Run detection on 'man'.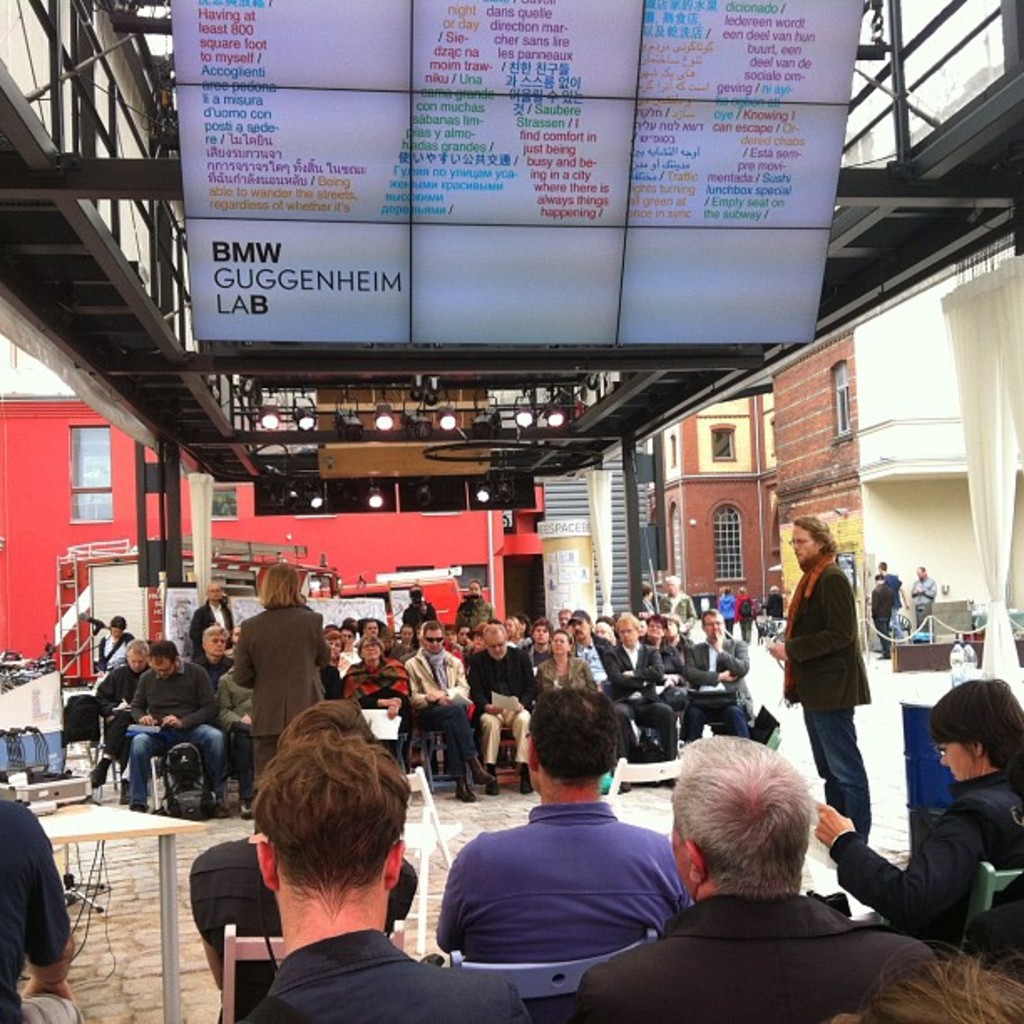
Result: <bbox>910, 566, 939, 639</bbox>.
